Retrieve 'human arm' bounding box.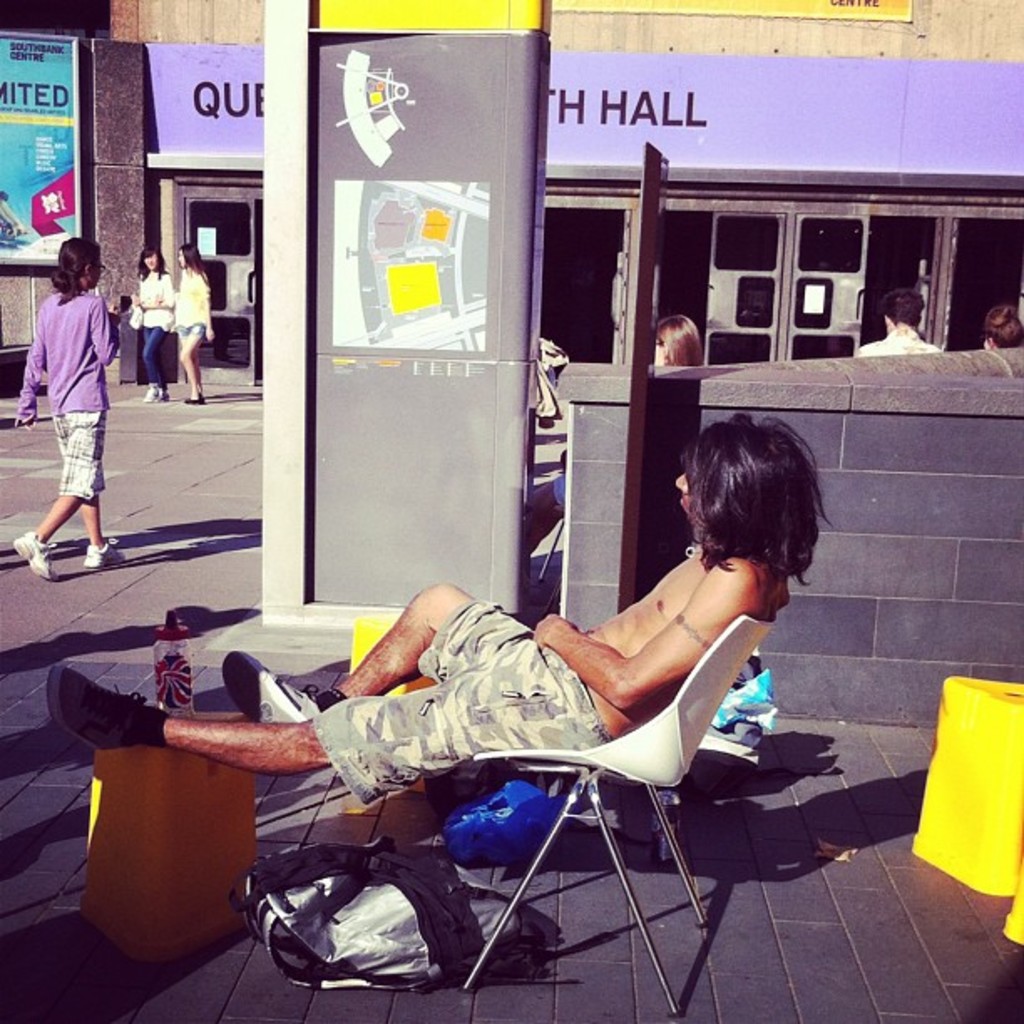
Bounding box: l=131, t=283, r=146, b=306.
